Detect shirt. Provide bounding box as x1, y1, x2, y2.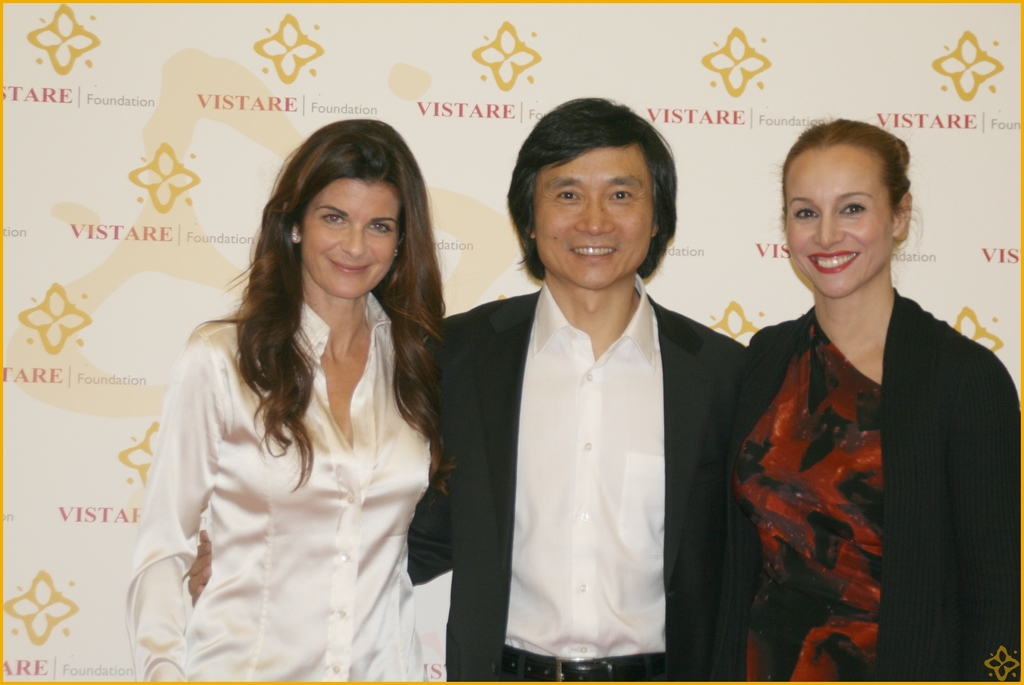
123, 288, 431, 684.
